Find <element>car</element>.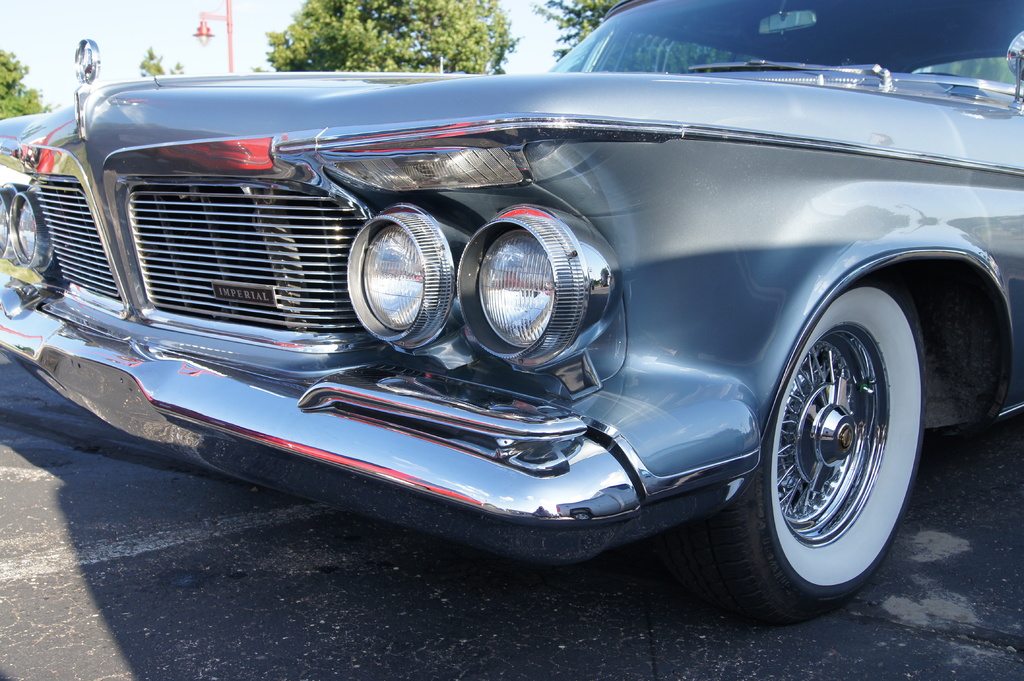
region(0, 0, 1023, 621).
